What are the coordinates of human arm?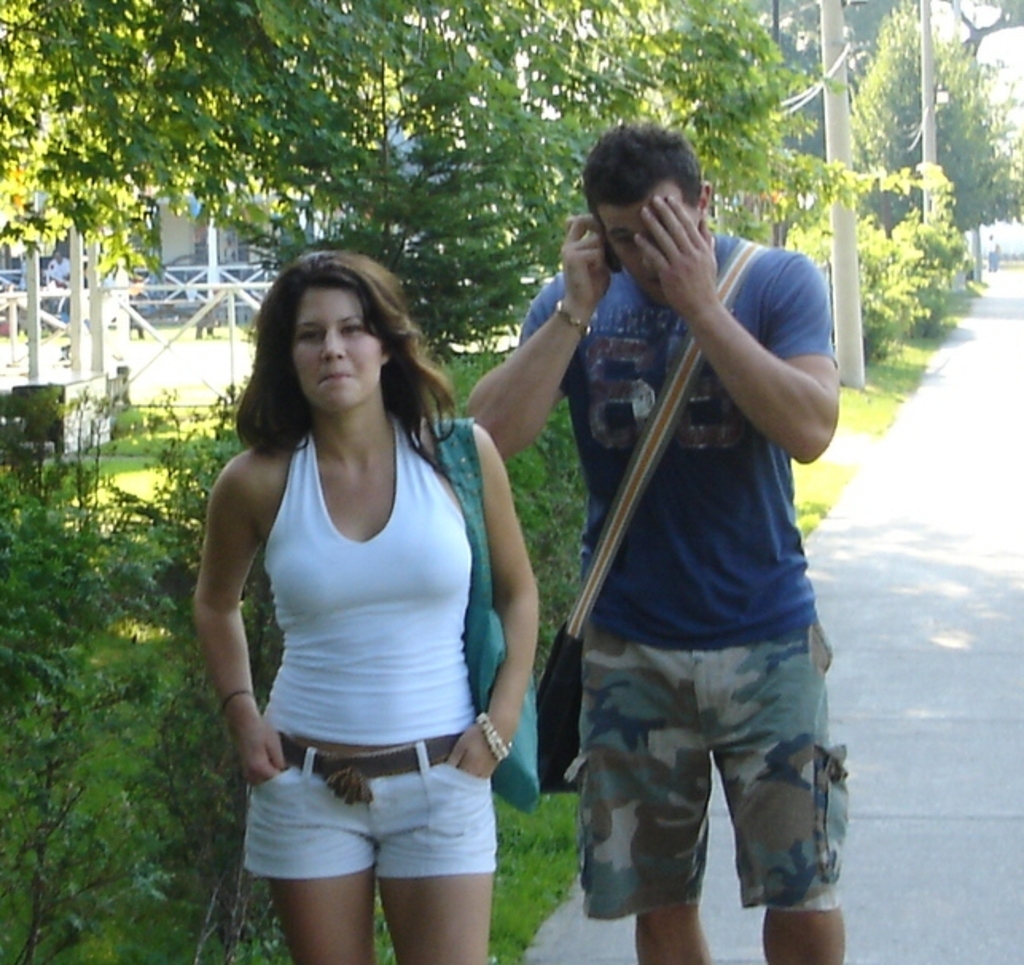
639:217:833:486.
